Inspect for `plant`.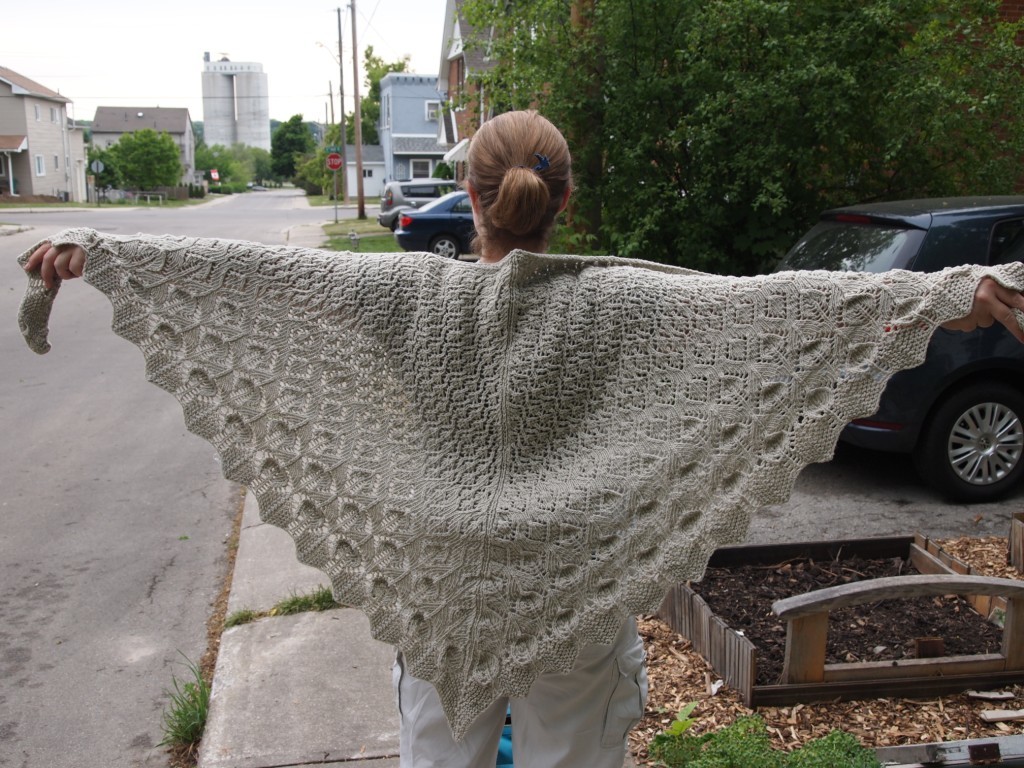
Inspection: {"x1": 86, "y1": 129, "x2": 189, "y2": 190}.
